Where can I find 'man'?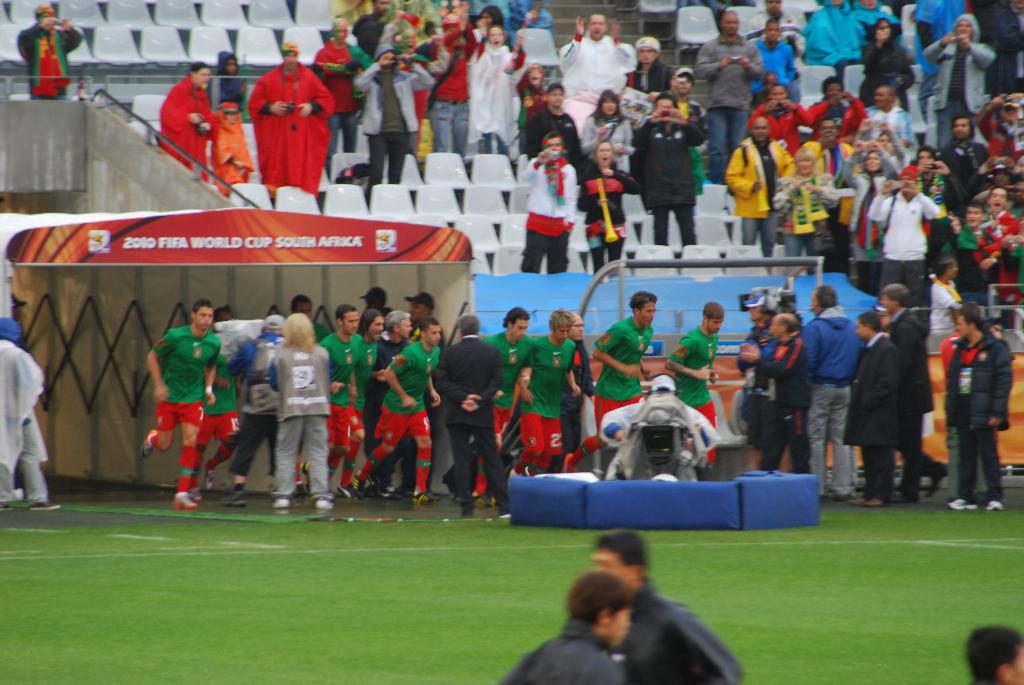
You can find it at box(189, 298, 240, 501).
